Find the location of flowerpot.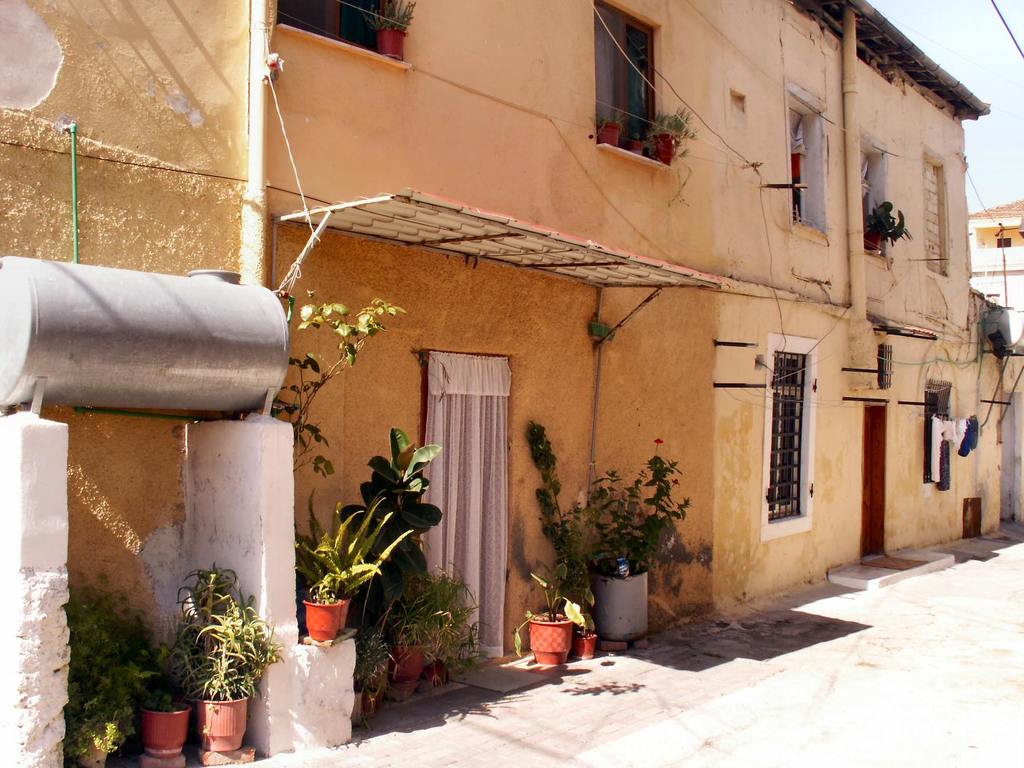
Location: locate(527, 612, 572, 665).
